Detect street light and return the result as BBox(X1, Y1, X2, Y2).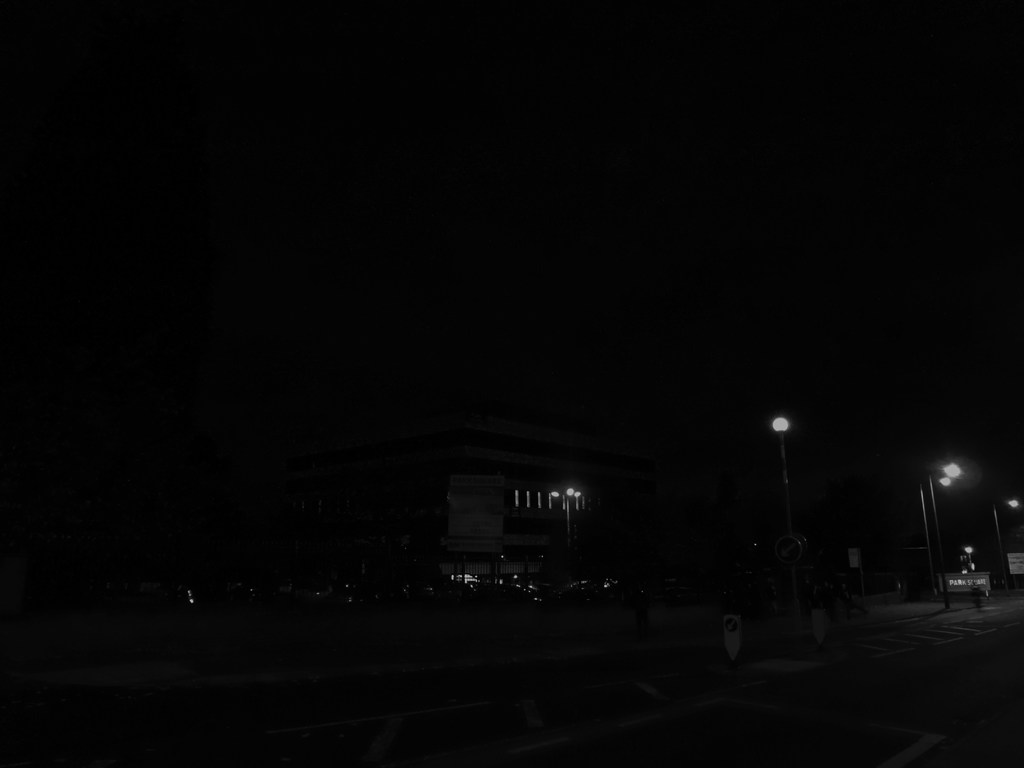
BBox(990, 497, 1023, 557).
